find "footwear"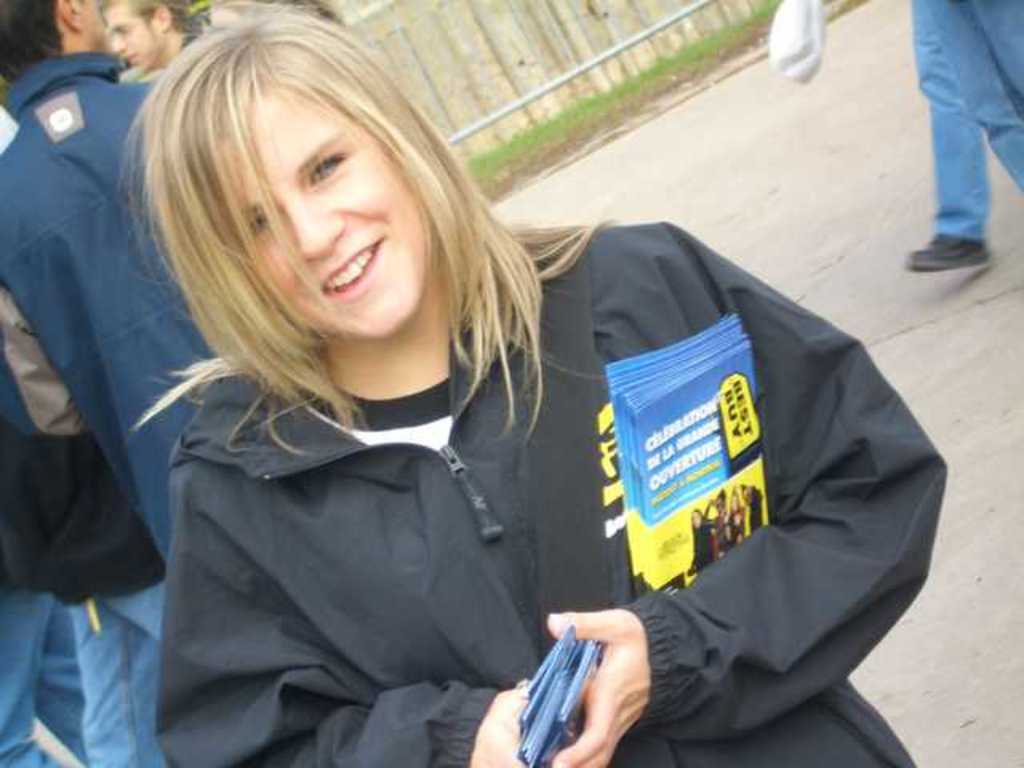
<region>902, 234, 992, 270</region>
